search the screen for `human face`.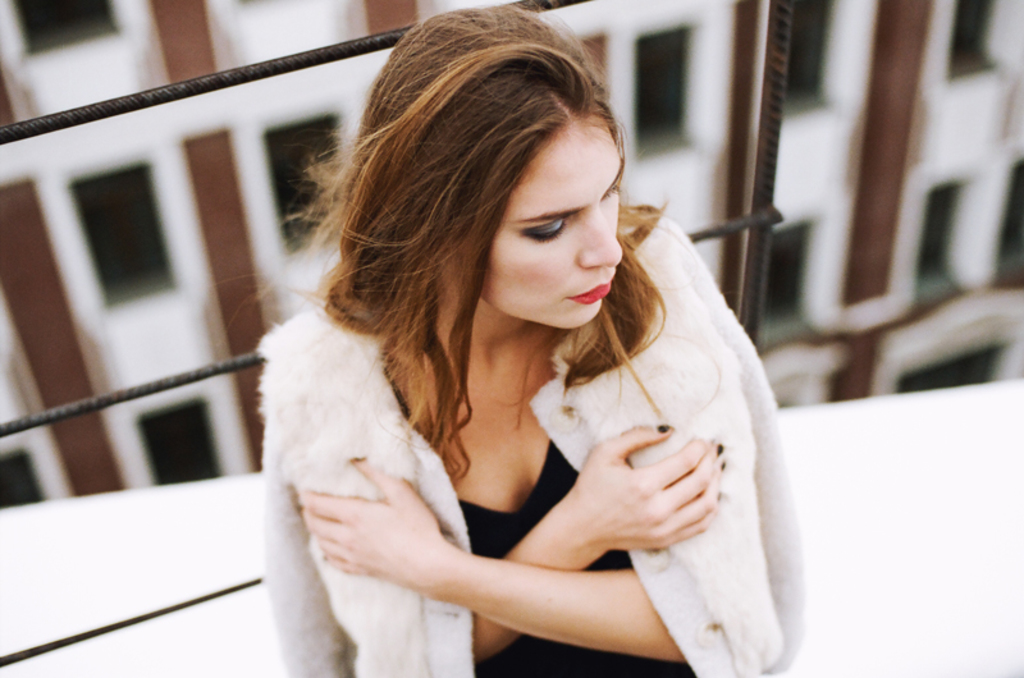
Found at bbox=(483, 113, 622, 327).
